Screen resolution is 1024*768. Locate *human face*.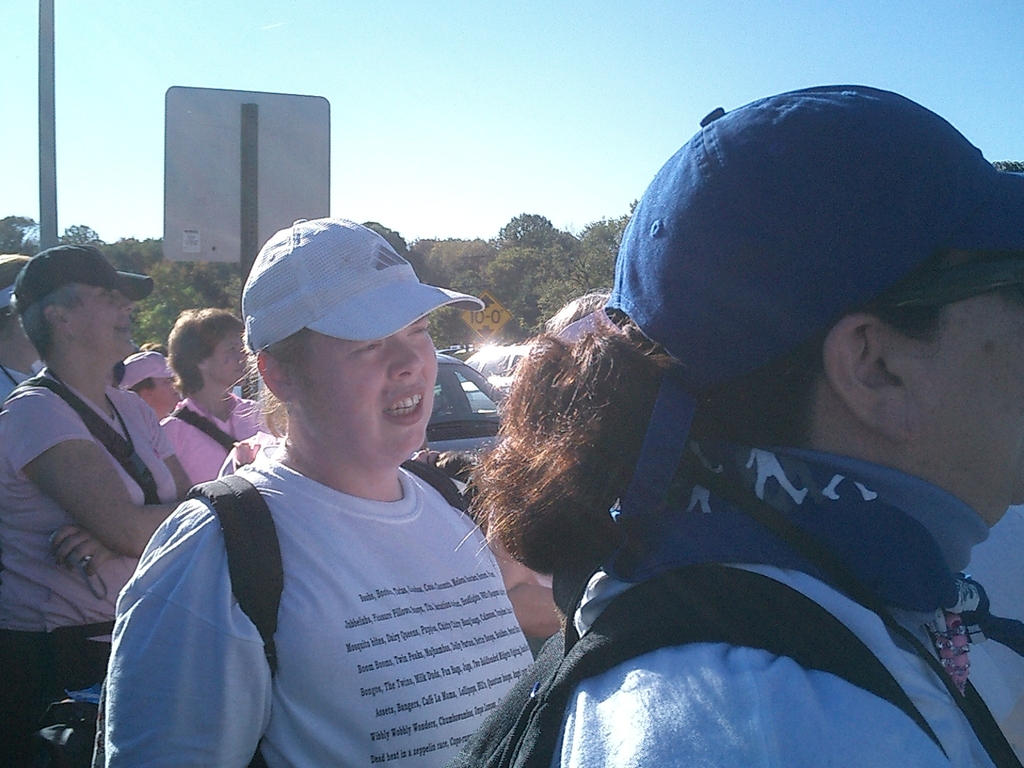
detection(149, 380, 182, 415).
